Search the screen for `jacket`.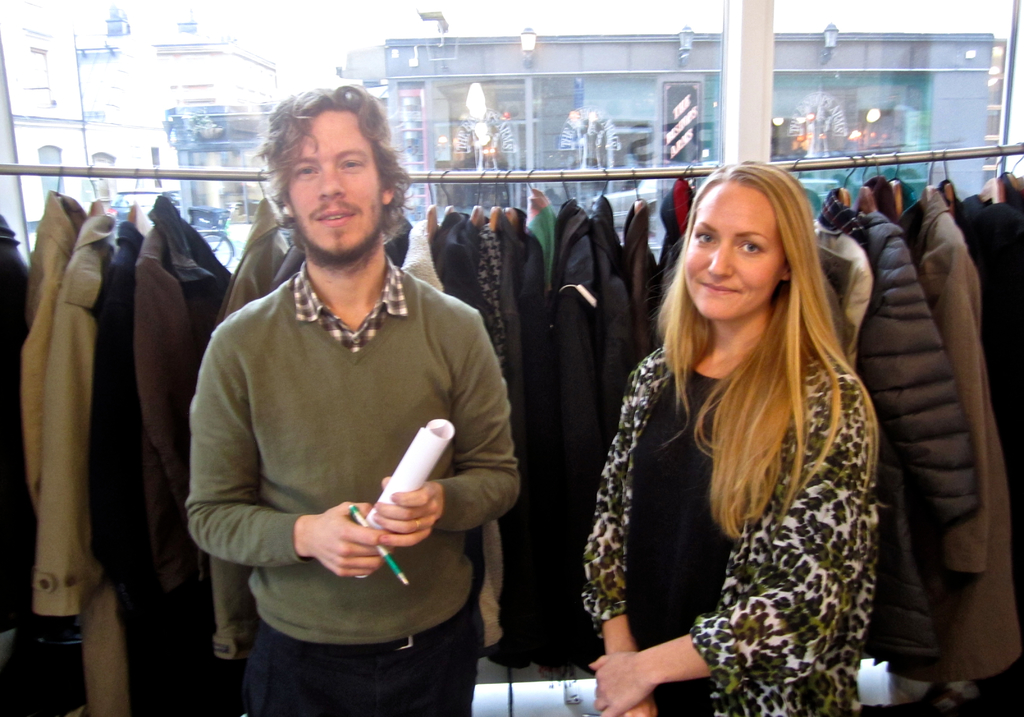
Found at select_region(0, 214, 35, 631).
